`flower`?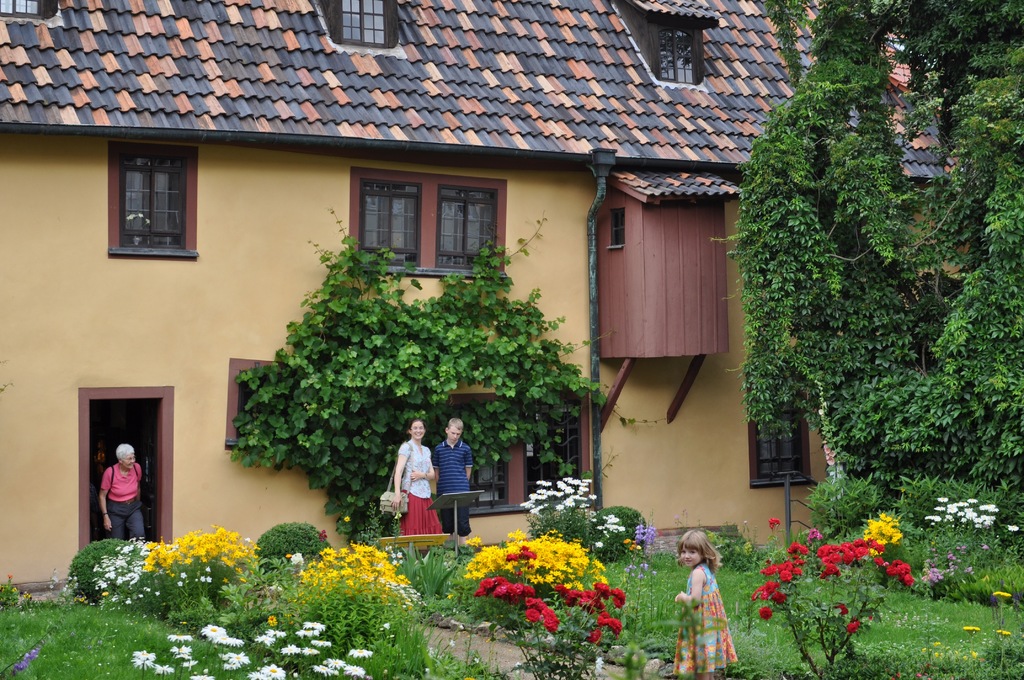
crop(757, 601, 771, 618)
